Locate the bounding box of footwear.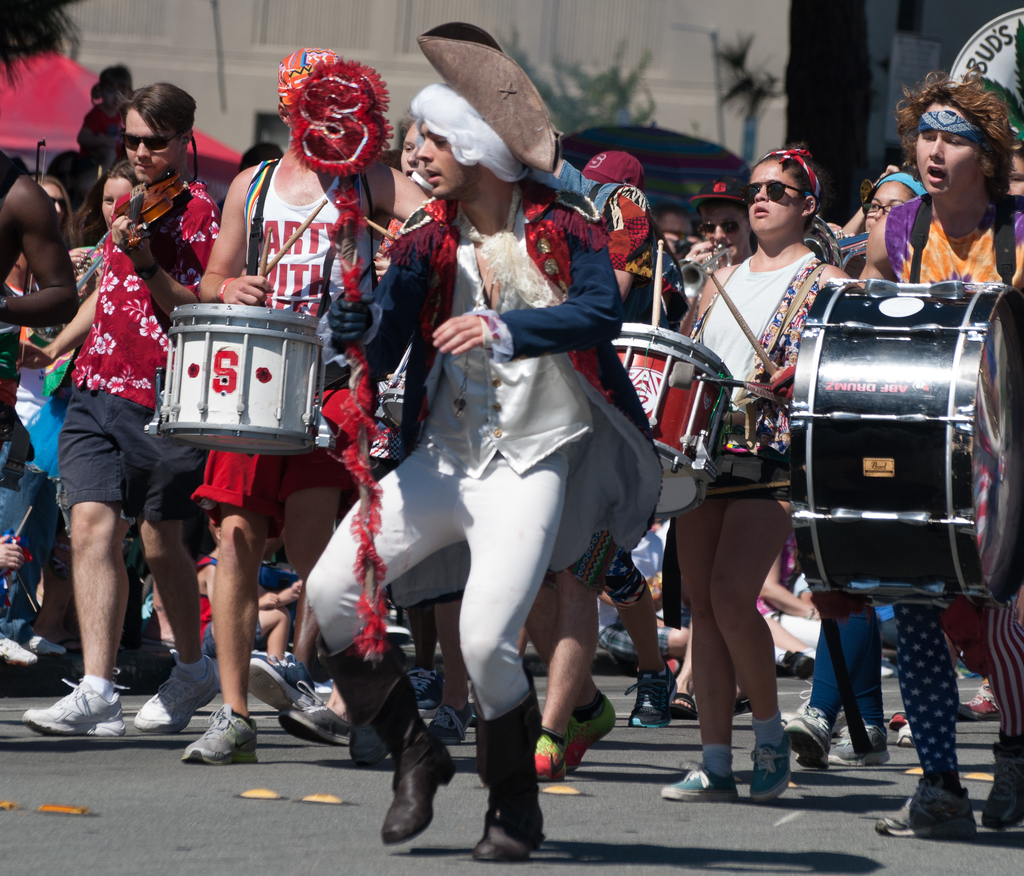
Bounding box: 428:702:468:742.
